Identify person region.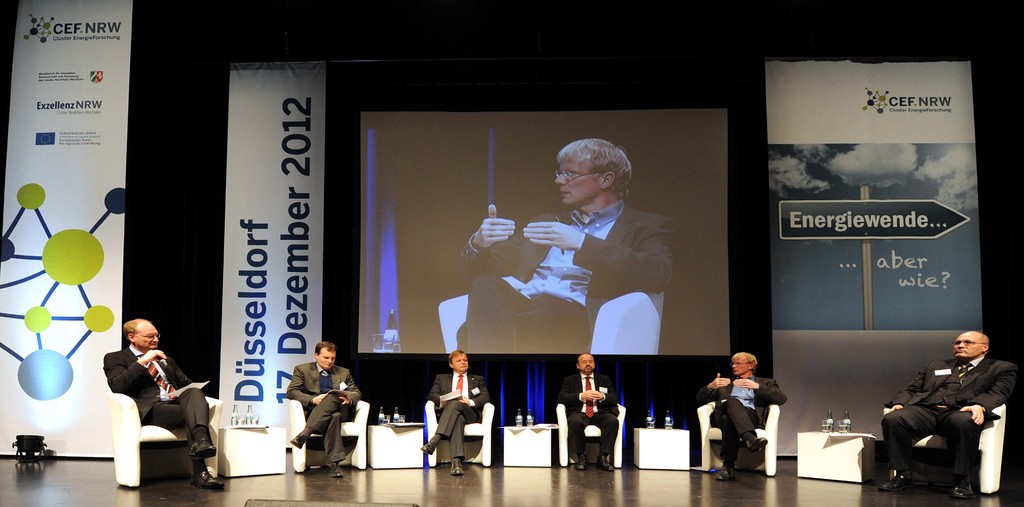
Region: 443:138:675:351.
